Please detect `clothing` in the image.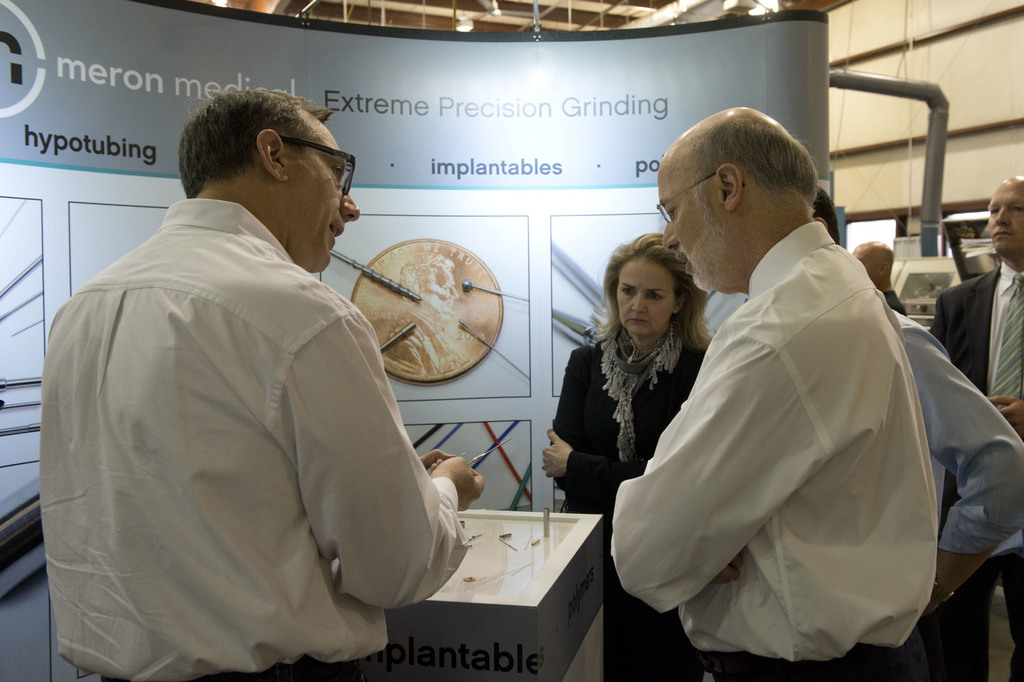
rect(892, 310, 1023, 680).
